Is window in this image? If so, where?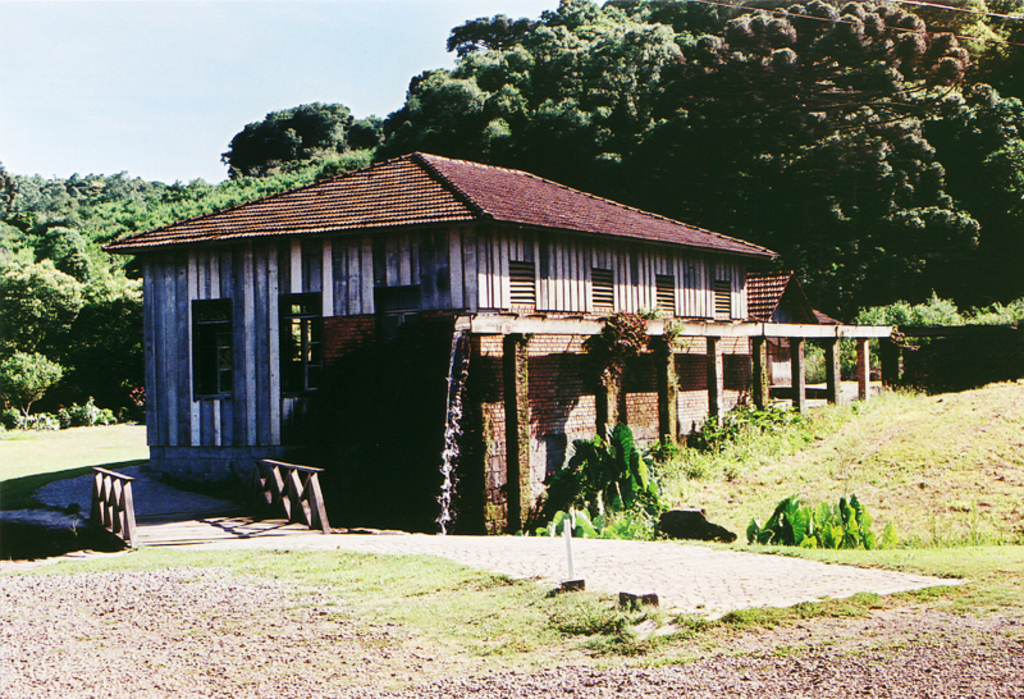
Yes, at [183, 300, 223, 396].
